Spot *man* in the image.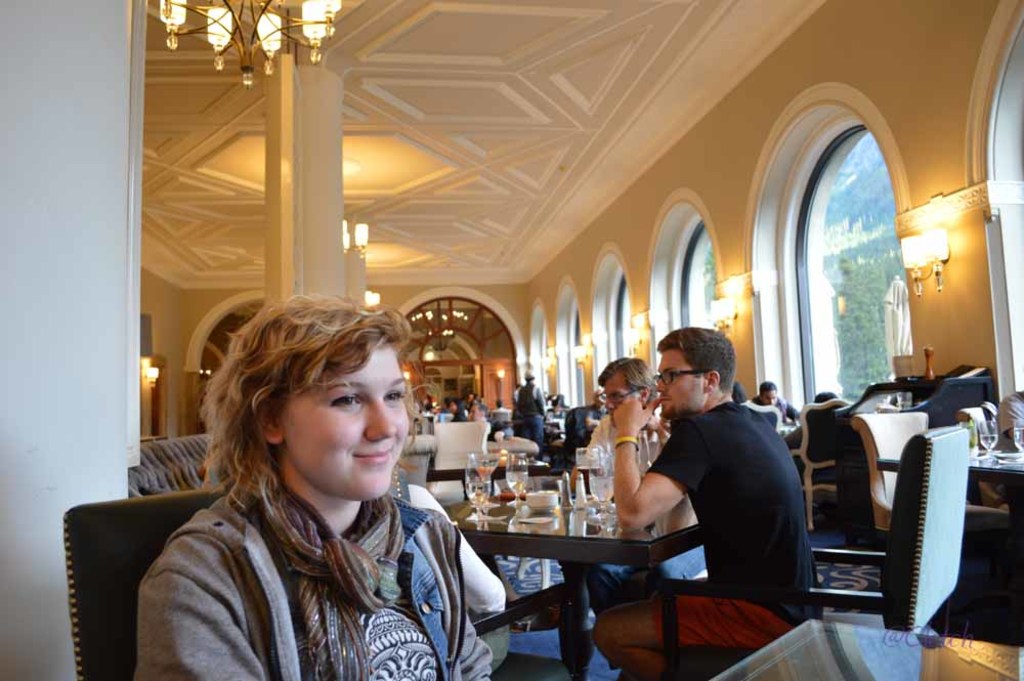
*man* found at <box>746,380,800,431</box>.
